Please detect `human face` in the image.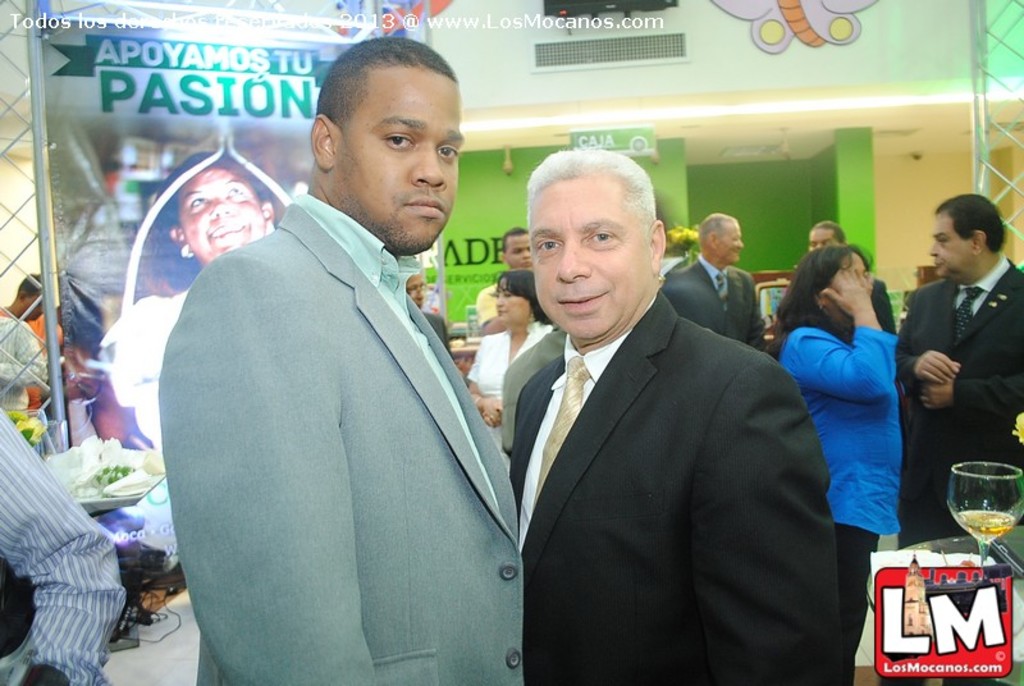
Rect(338, 67, 465, 251).
